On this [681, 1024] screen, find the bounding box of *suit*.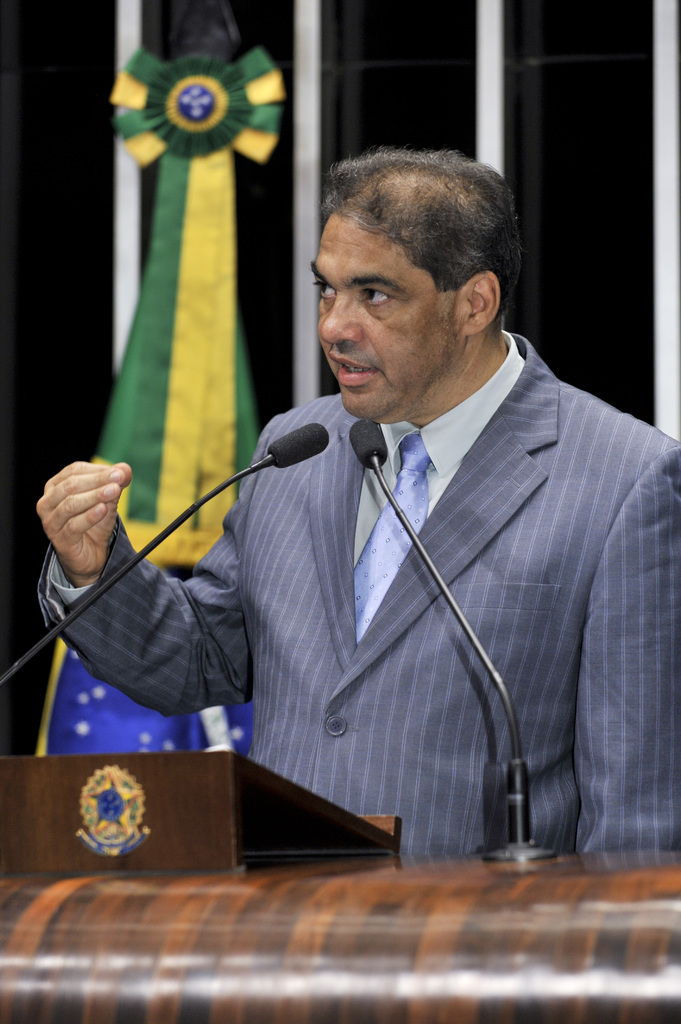
Bounding box: <bbox>169, 319, 662, 854</bbox>.
